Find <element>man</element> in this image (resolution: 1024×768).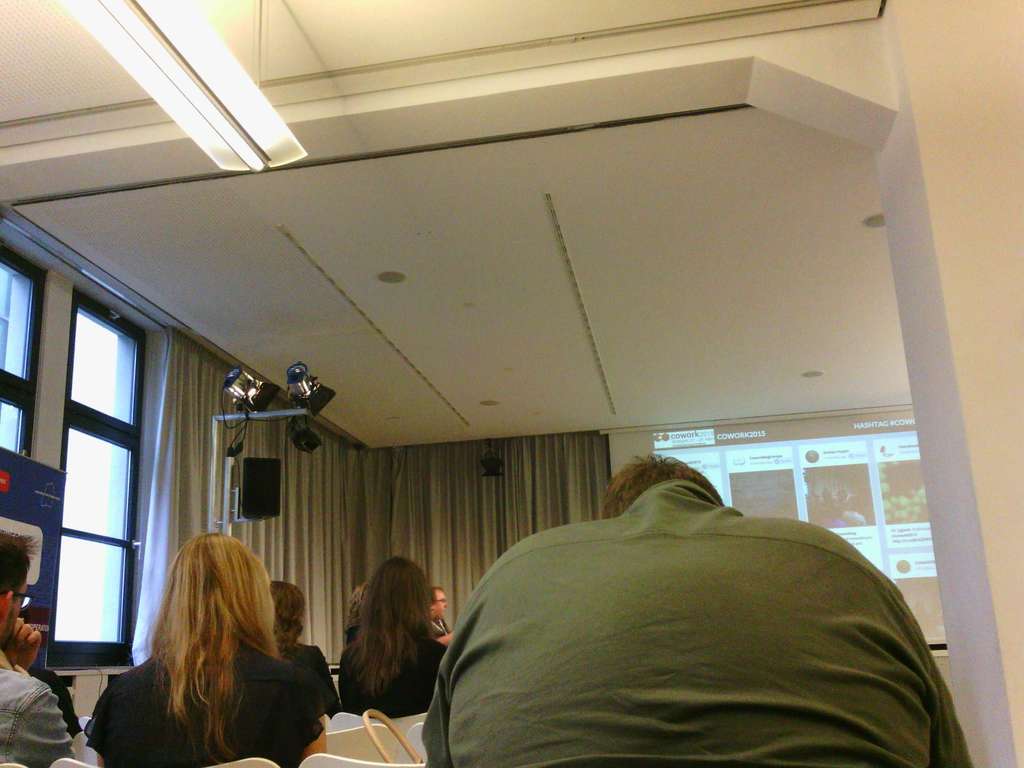
box=[0, 528, 71, 767].
